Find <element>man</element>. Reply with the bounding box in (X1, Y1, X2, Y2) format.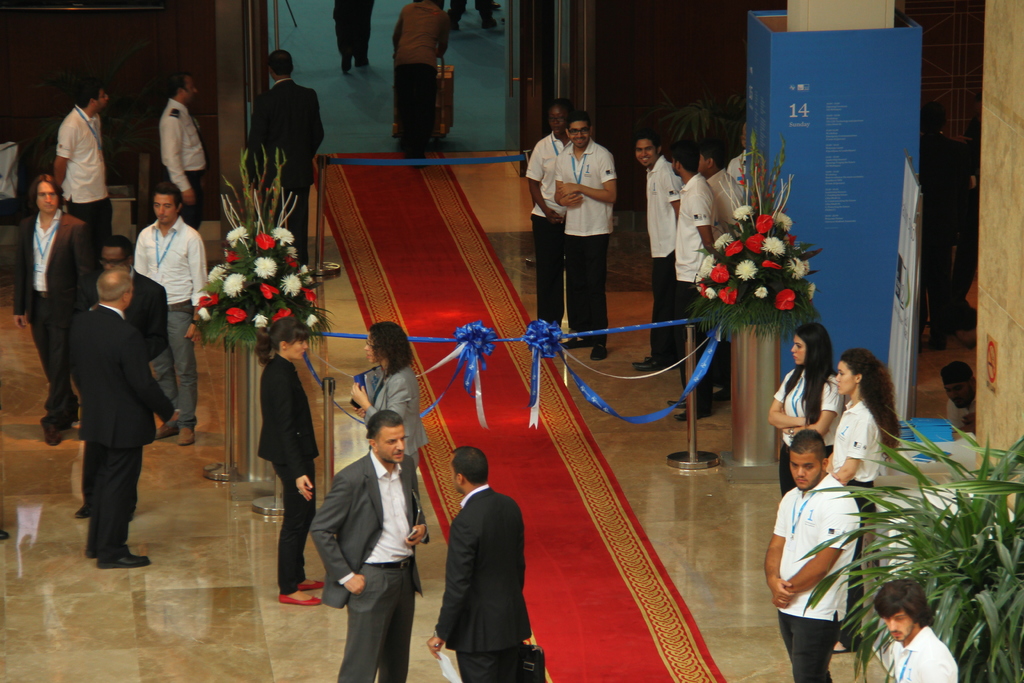
(132, 189, 205, 452).
